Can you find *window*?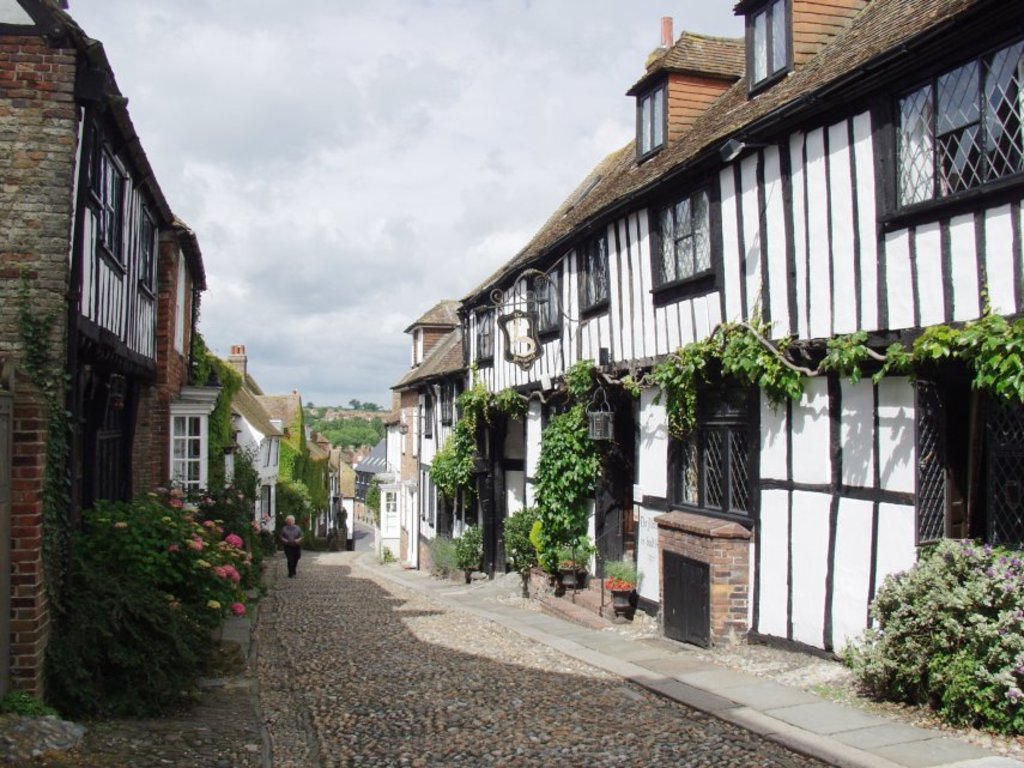
Yes, bounding box: bbox(65, 111, 127, 351).
